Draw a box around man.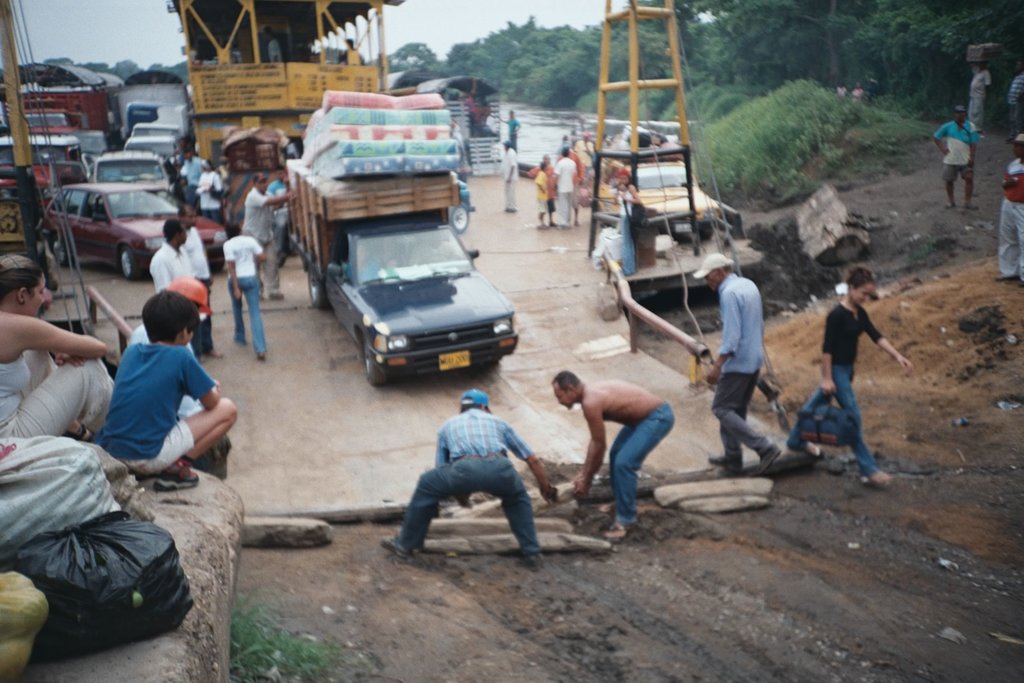
[left=552, top=144, right=577, bottom=231].
